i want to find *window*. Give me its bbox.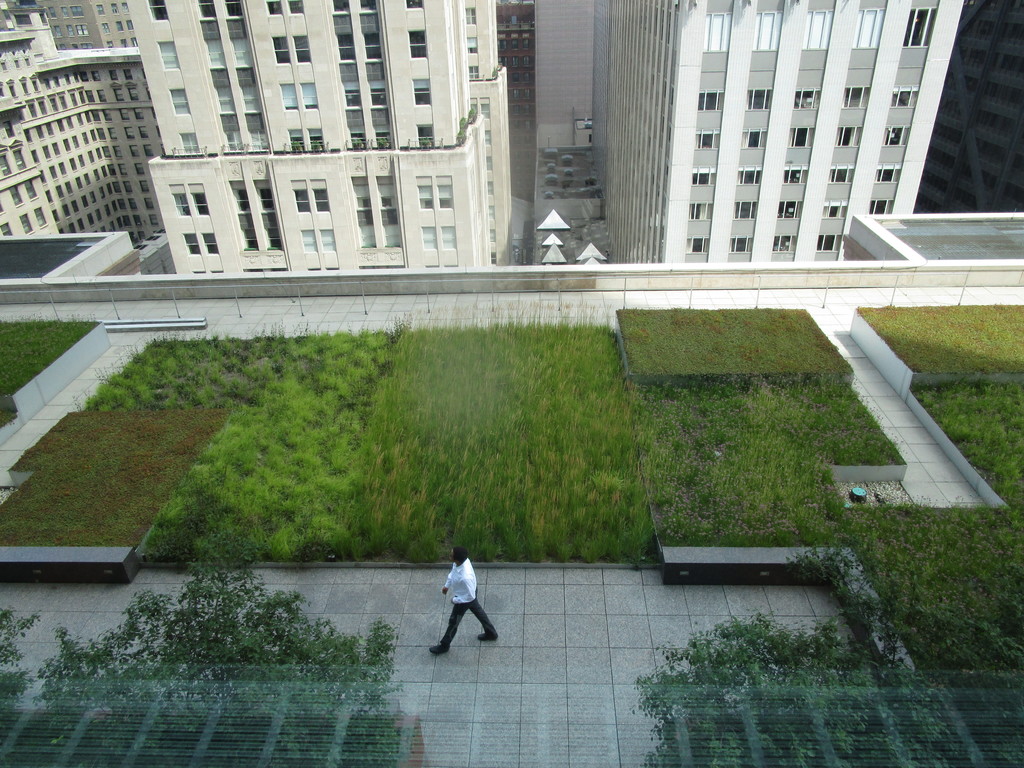
{"x1": 145, "y1": 0, "x2": 168, "y2": 18}.
